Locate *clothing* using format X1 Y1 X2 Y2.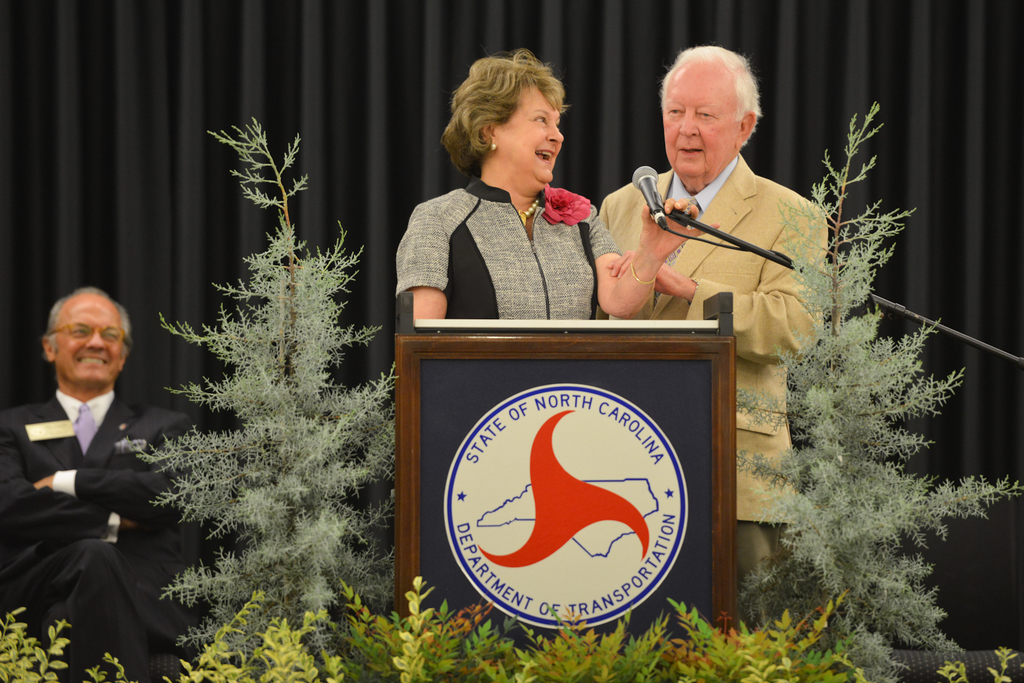
602 154 834 577.
